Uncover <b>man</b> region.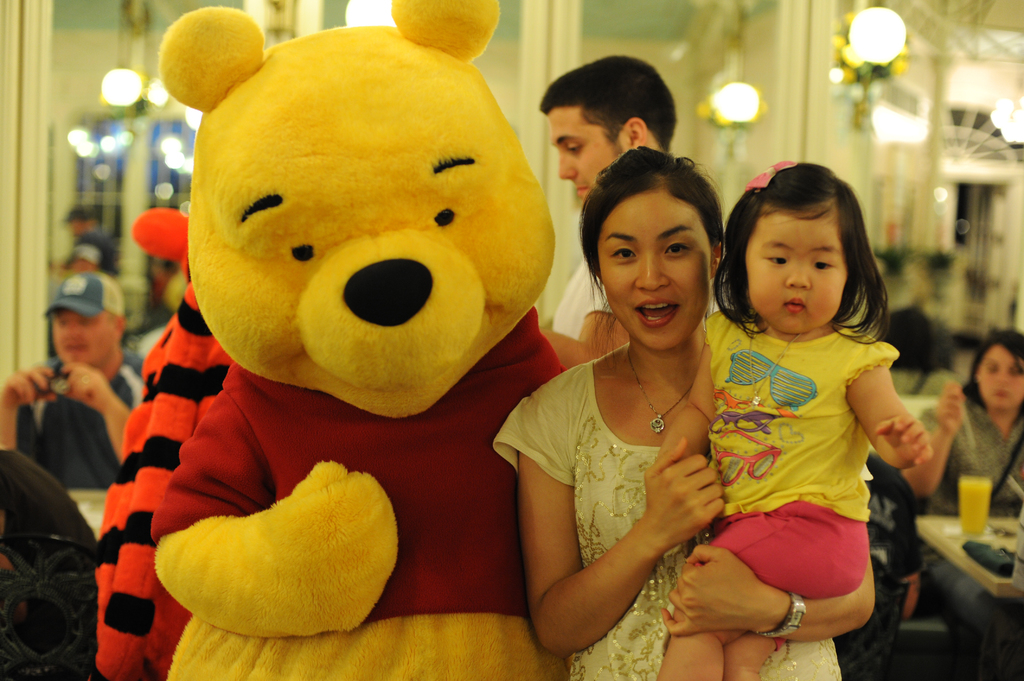
Uncovered: region(0, 271, 142, 491).
